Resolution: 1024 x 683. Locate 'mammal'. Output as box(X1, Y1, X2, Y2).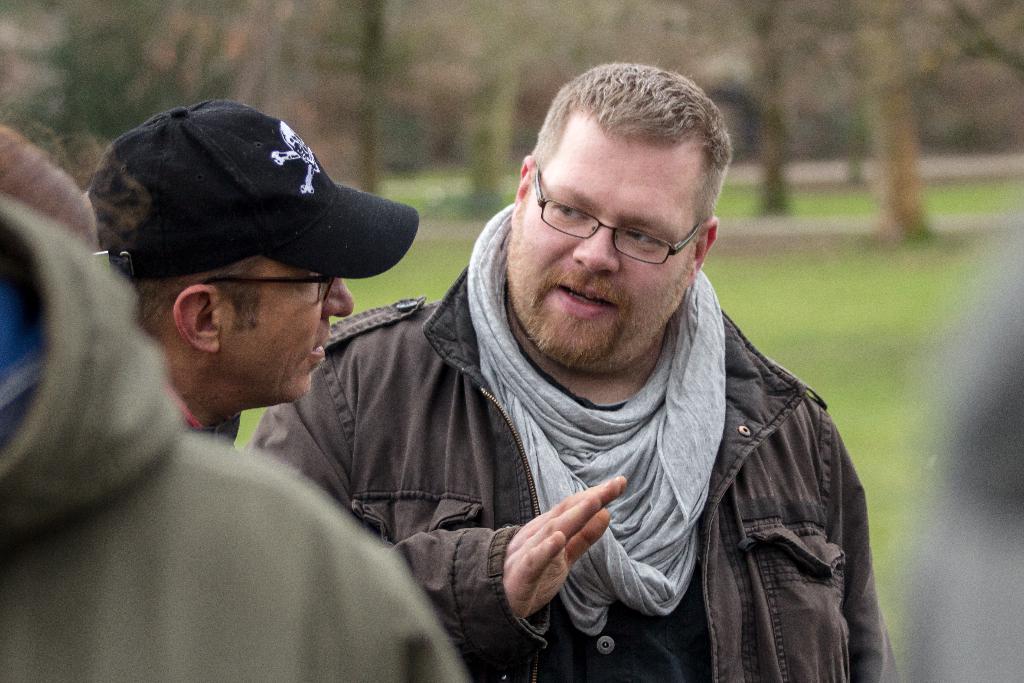
box(81, 100, 414, 438).
